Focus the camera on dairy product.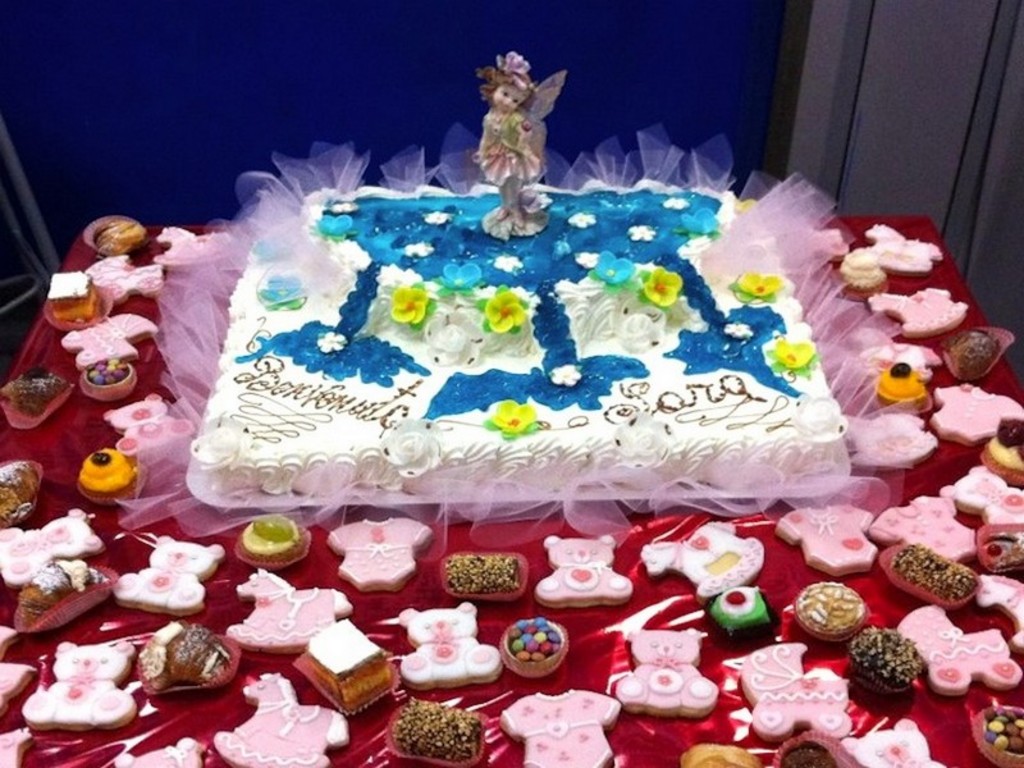
Focus region: <box>307,622,381,668</box>.
